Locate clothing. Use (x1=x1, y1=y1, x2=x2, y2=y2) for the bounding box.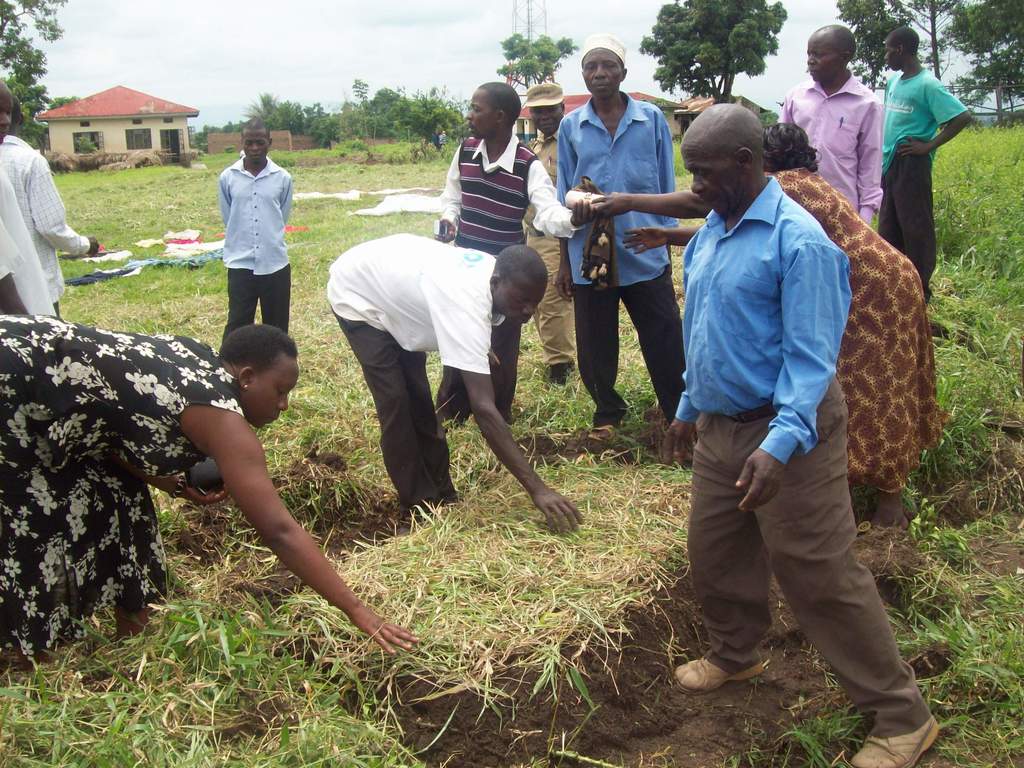
(x1=208, y1=140, x2=289, y2=319).
